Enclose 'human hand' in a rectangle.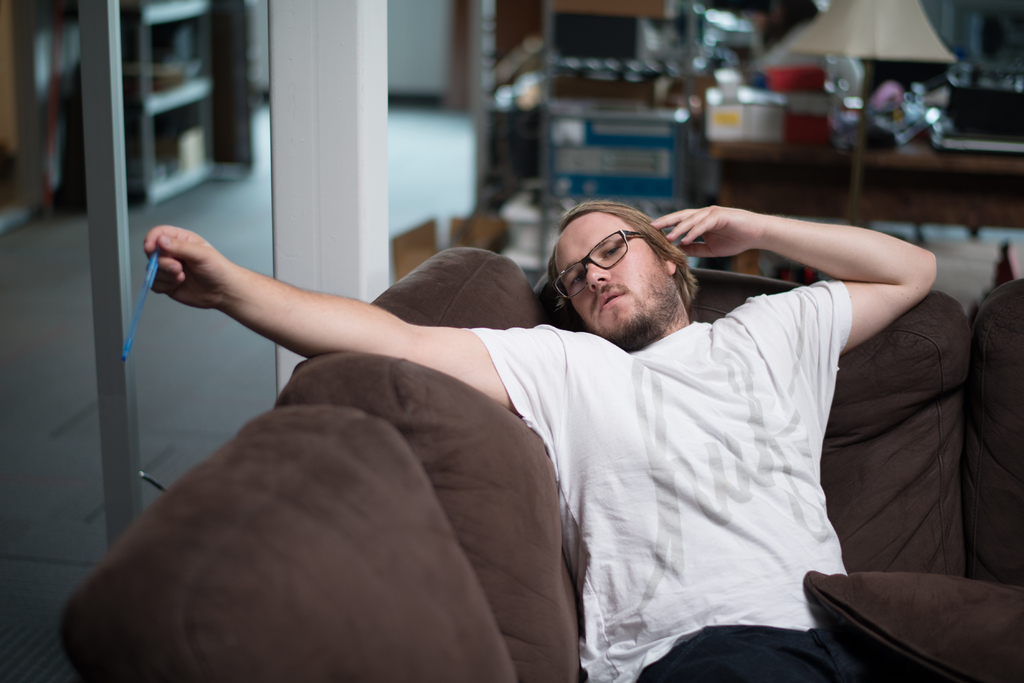
651, 206, 755, 259.
